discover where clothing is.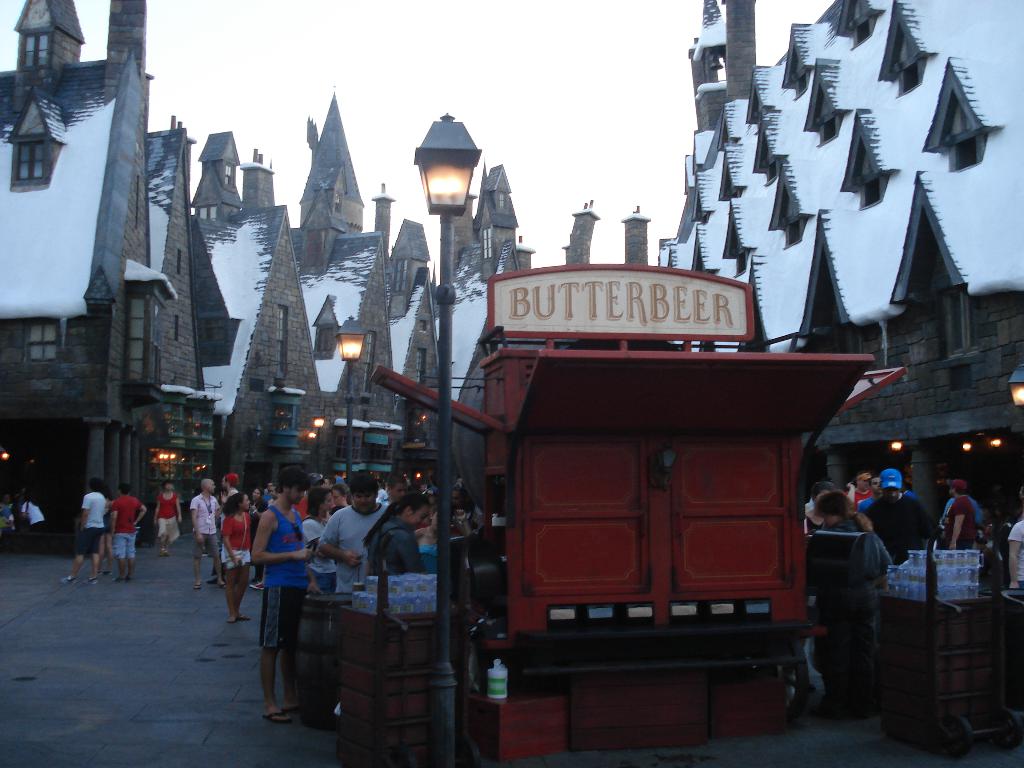
Discovered at region(111, 492, 144, 559).
